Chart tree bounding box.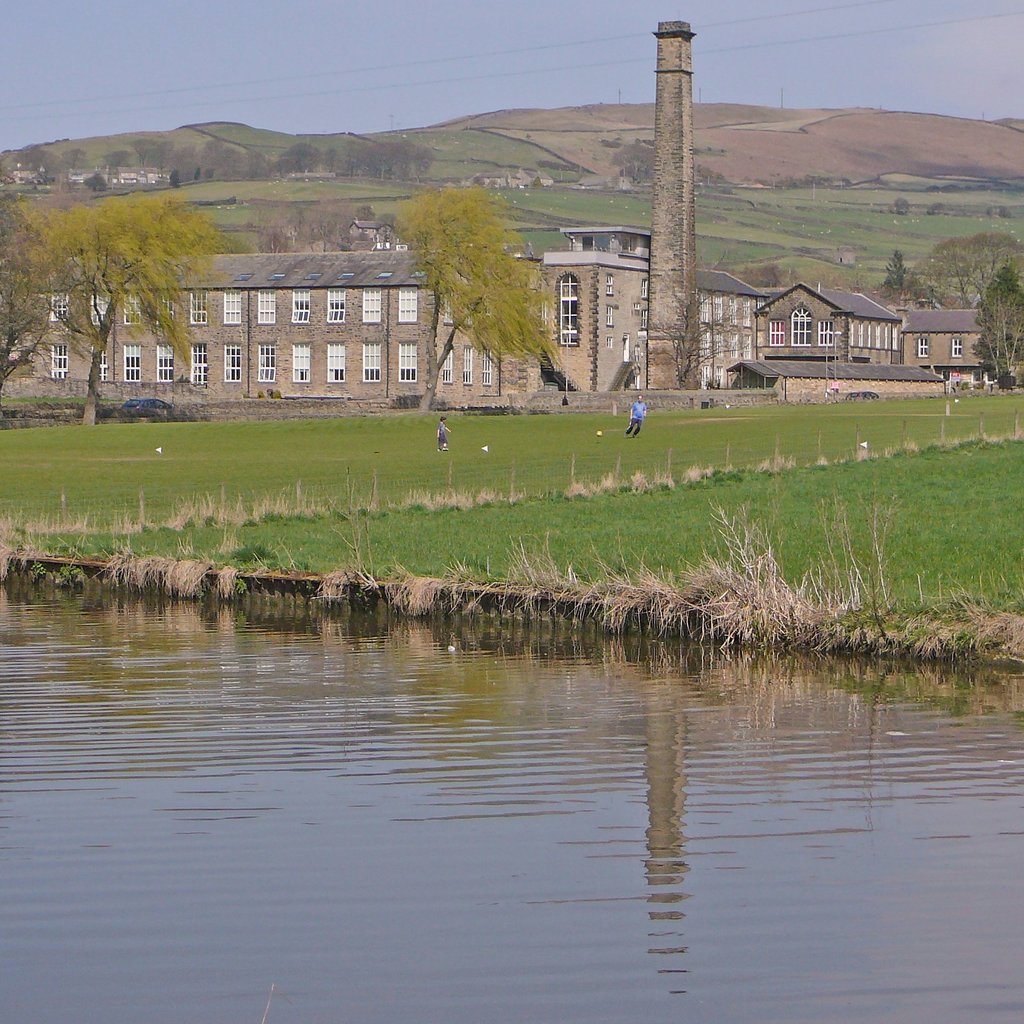
Charted: {"left": 128, "top": 138, "right": 165, "bottom": 169}.
